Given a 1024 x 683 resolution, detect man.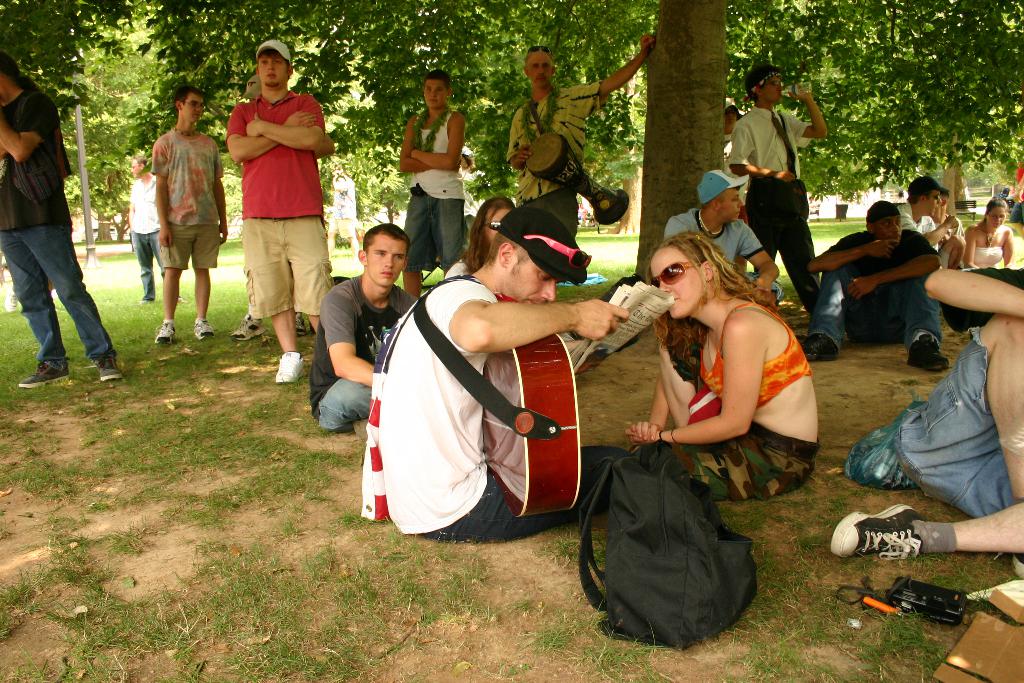
[left=724, top=63, right=828, bottom=309].
